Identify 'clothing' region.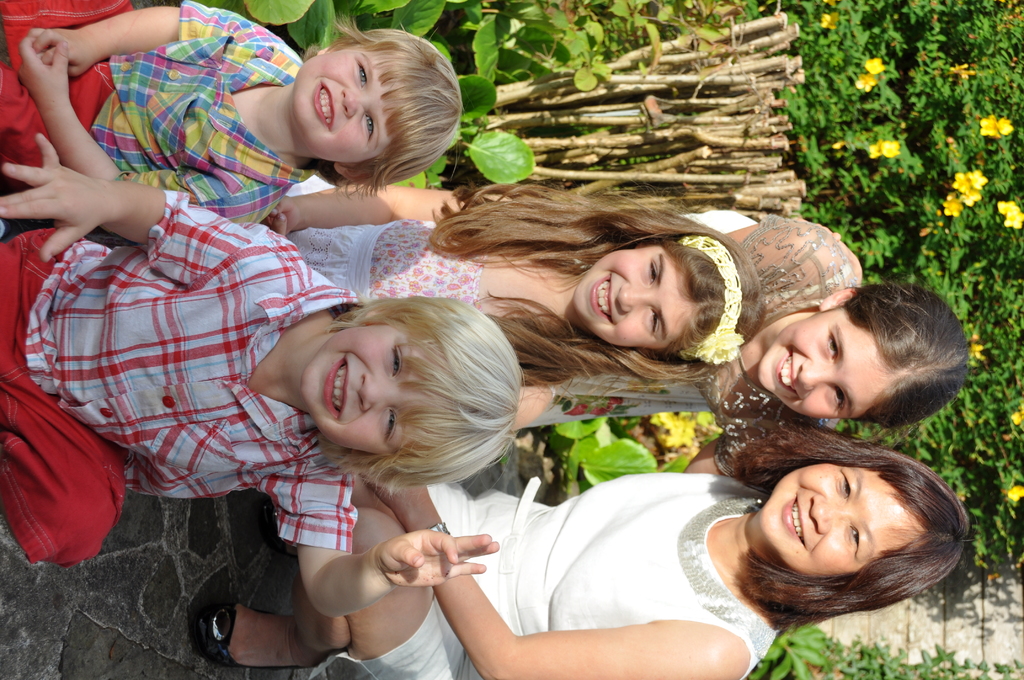
Region: {"left": 308, "top": 468, "right": 786, "bottom": 679}.
